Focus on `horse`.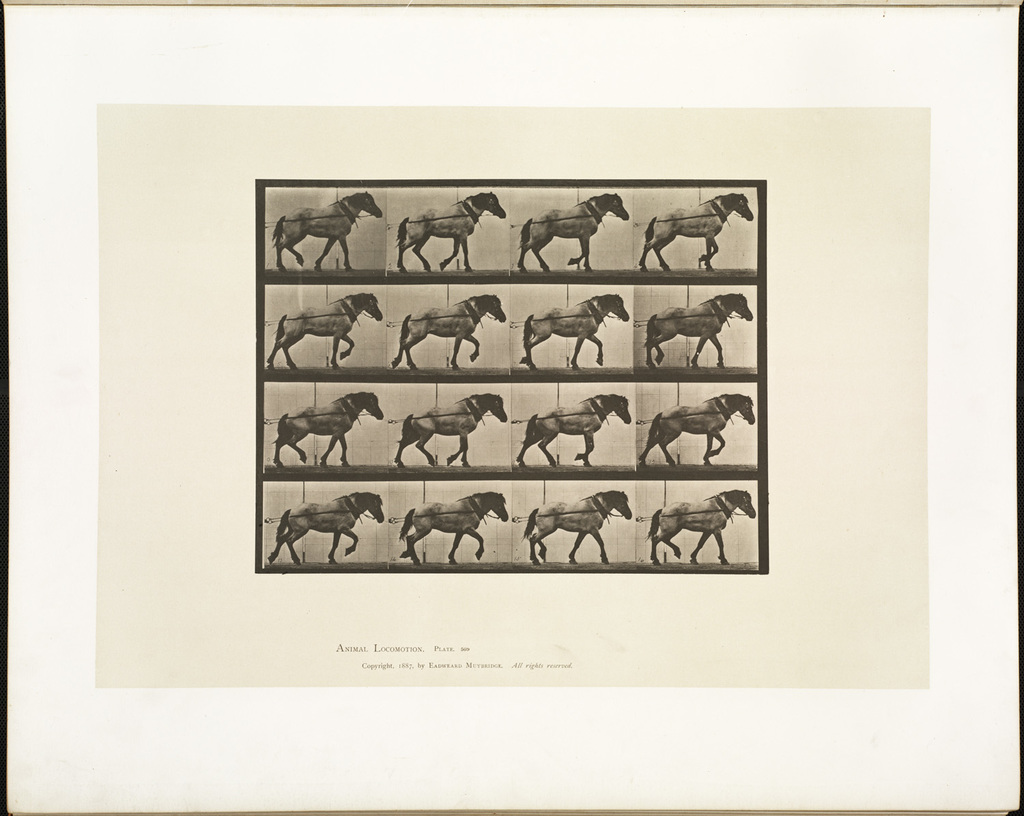
Focused at <region>642, 391, 756, 470</region>.
